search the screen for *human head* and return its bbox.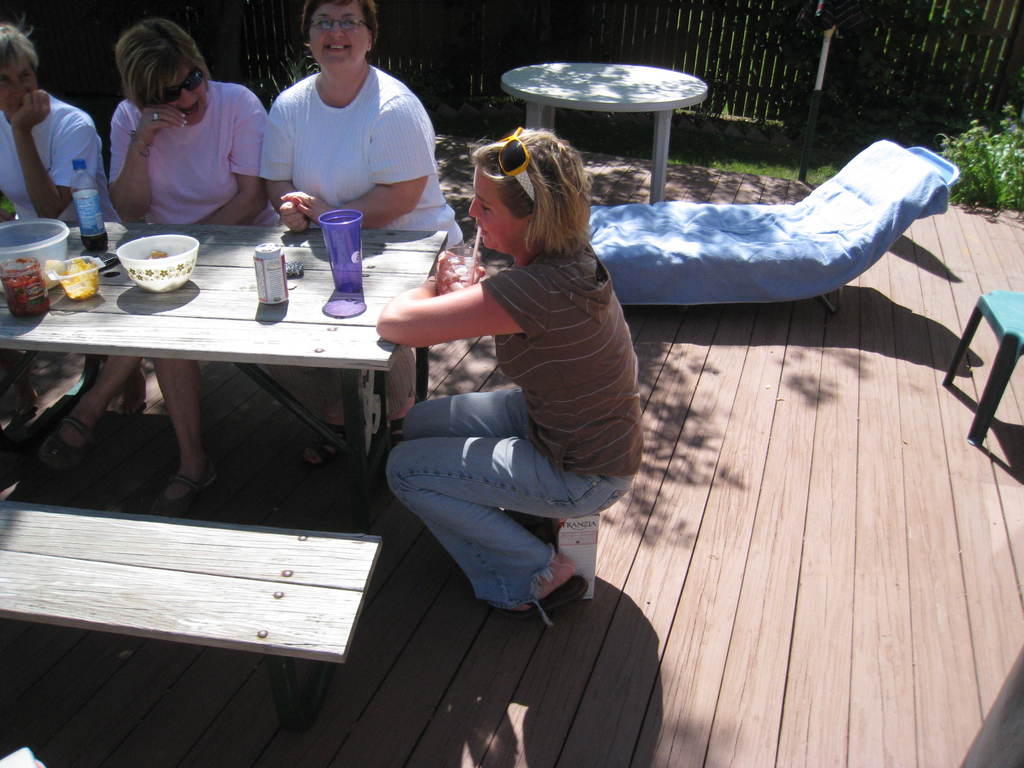
Found: crop(0, 24, 38, 120).
